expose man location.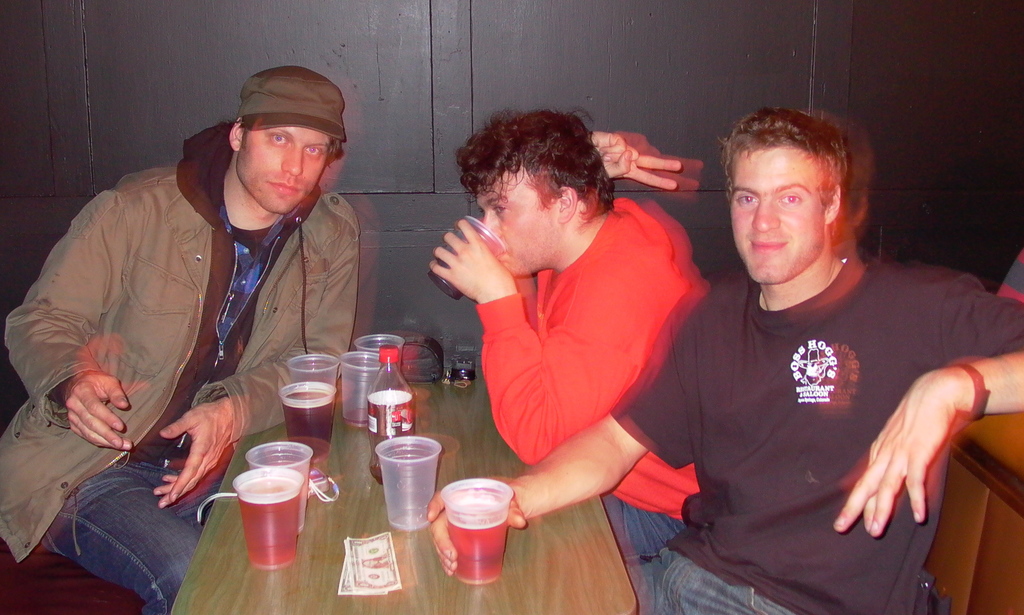
Exposed at [424, 110, 714, 554].
